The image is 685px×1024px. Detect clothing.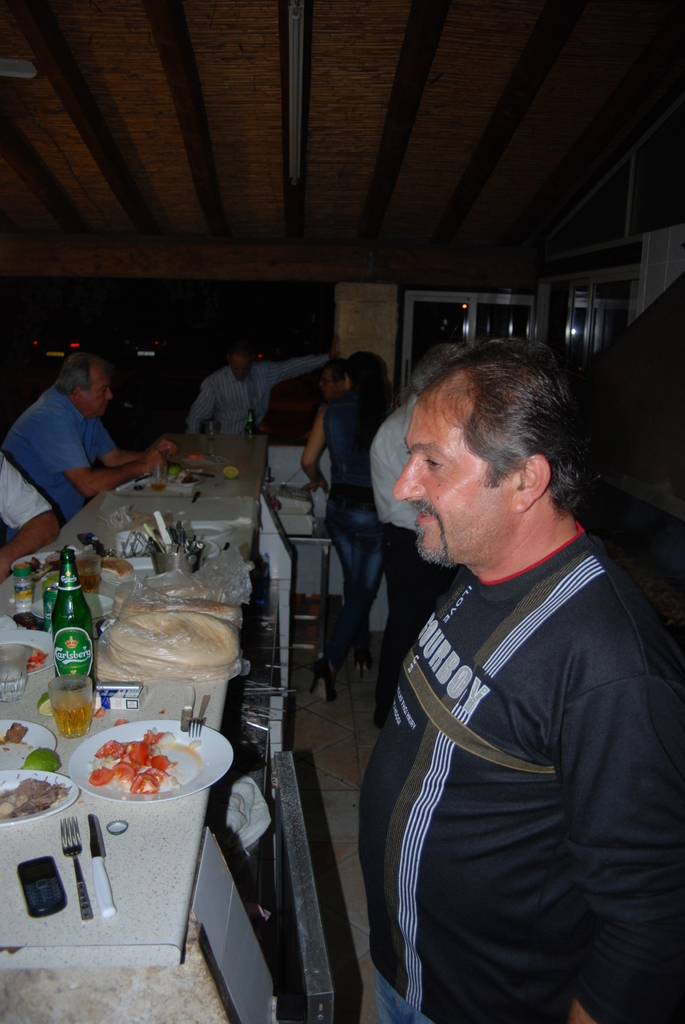
Detection: bbox=[325, 387, 397, 669].
